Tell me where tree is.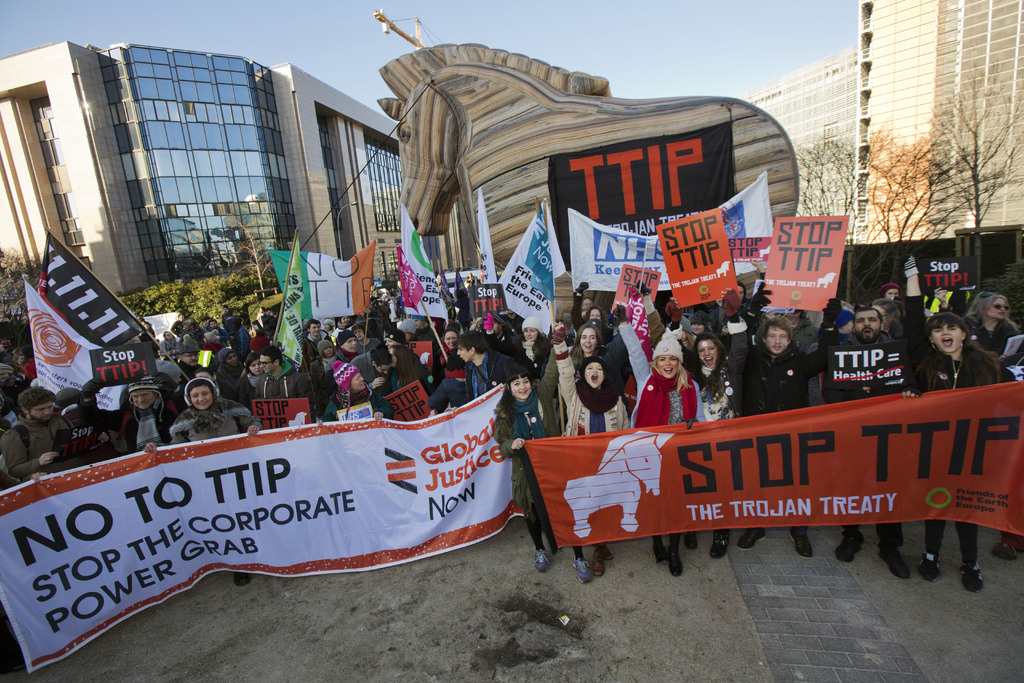
tree is at {"left": 783, "top": 133, "right": 862, "bottom": 243}.
